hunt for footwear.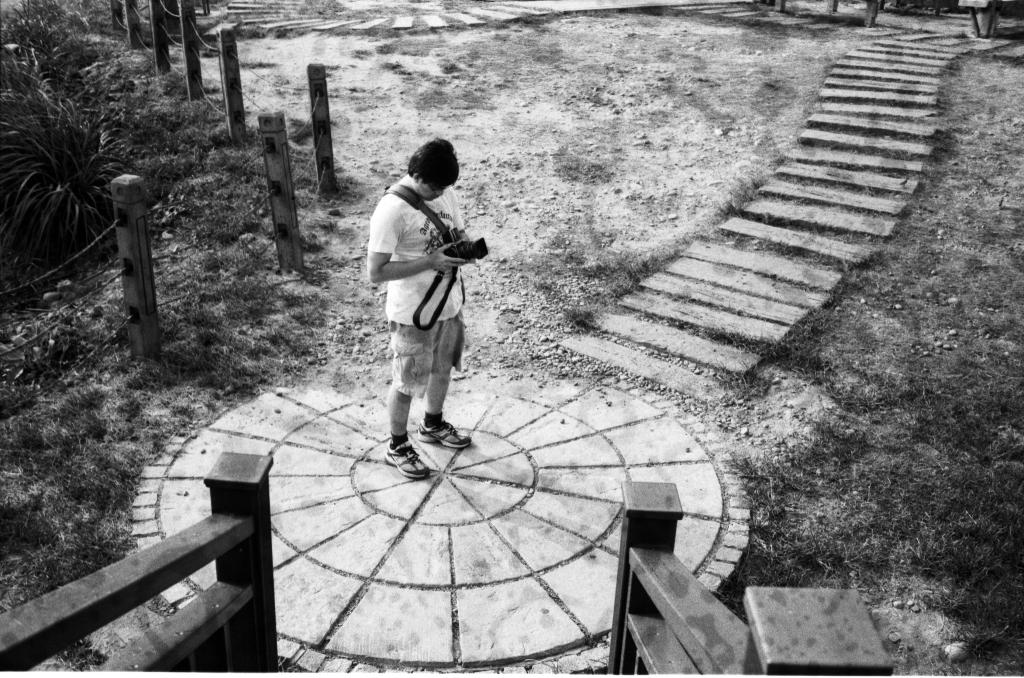
Hunted down at (x1=418, y1=421, x2=468, y2=440).
